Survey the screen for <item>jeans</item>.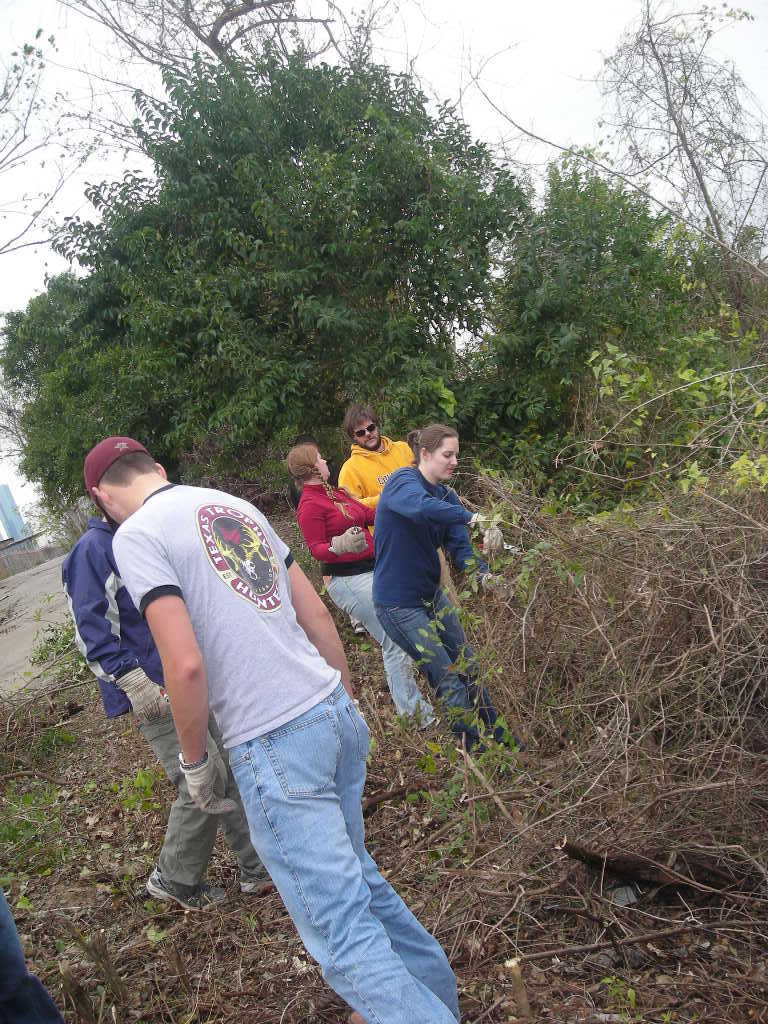
Survey found: box=[219, 674, 465, 1023].
